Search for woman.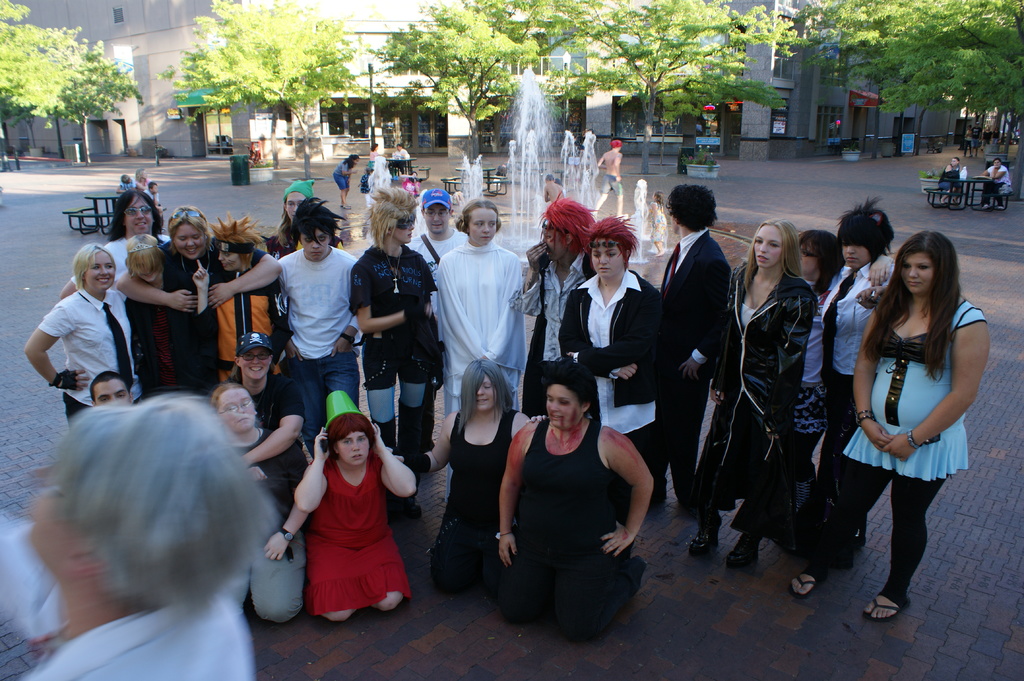
Found at detection(977, 156, 1011, 211).
